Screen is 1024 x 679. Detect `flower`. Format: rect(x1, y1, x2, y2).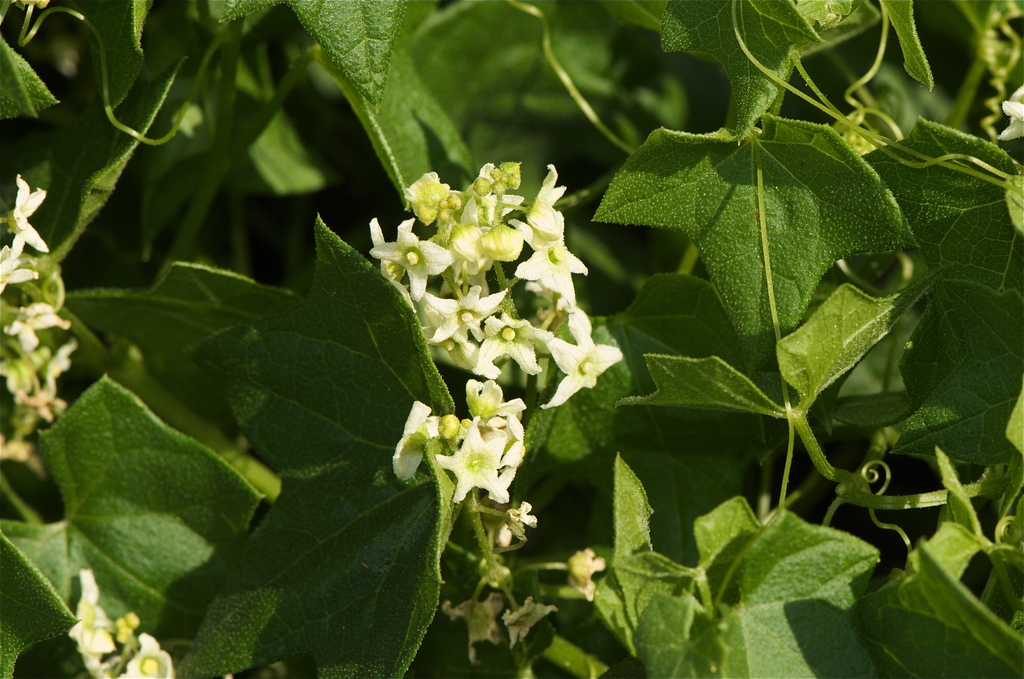
rect(566, 547, 608, 598).
